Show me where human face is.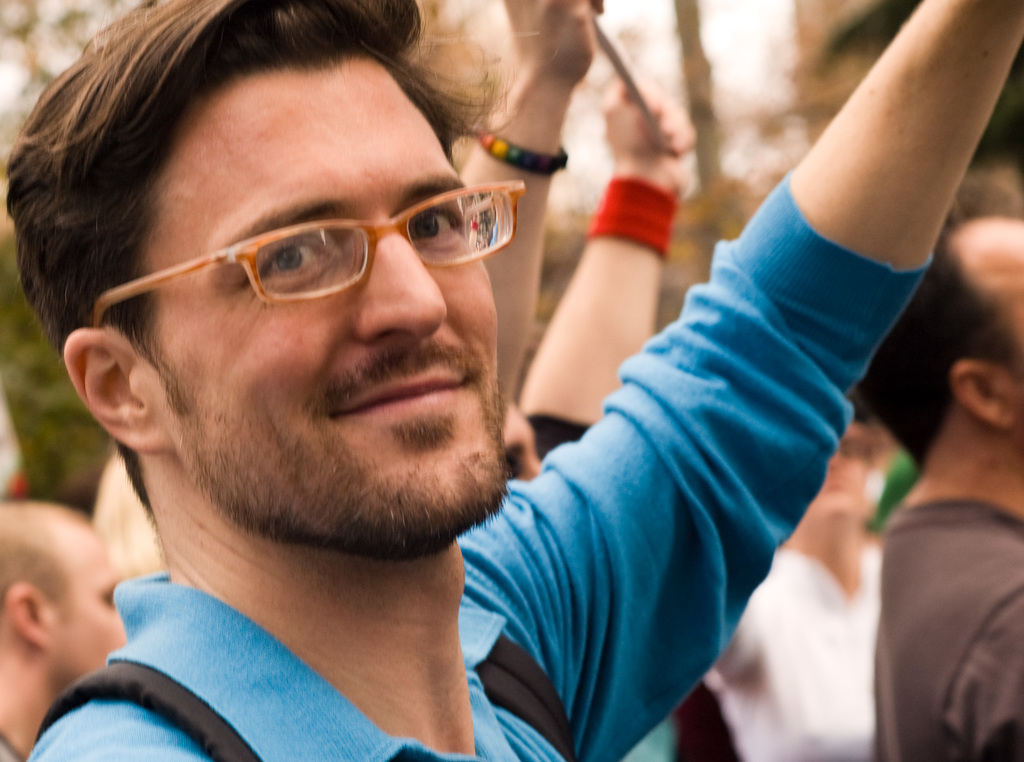
human face is at {"left": 127, "top": 50, "right": 492, "bottom": 547}.
